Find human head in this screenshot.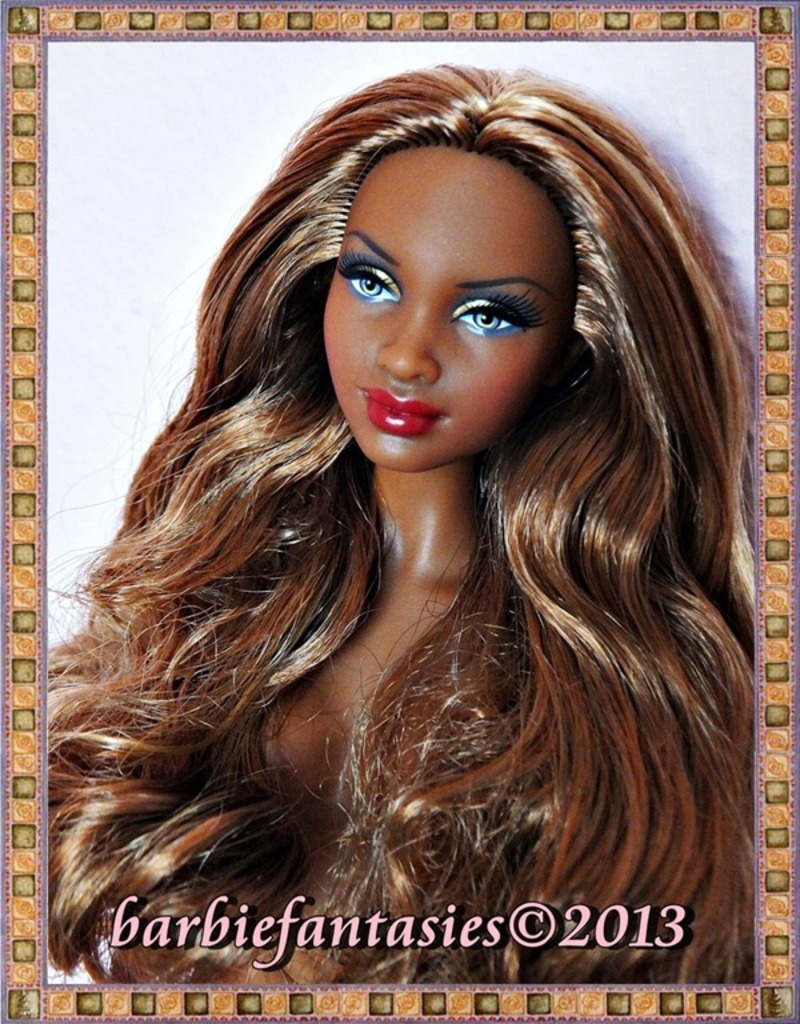
The bounding box for human head is (x1=251, y1=69, x2=611, y2=477).
